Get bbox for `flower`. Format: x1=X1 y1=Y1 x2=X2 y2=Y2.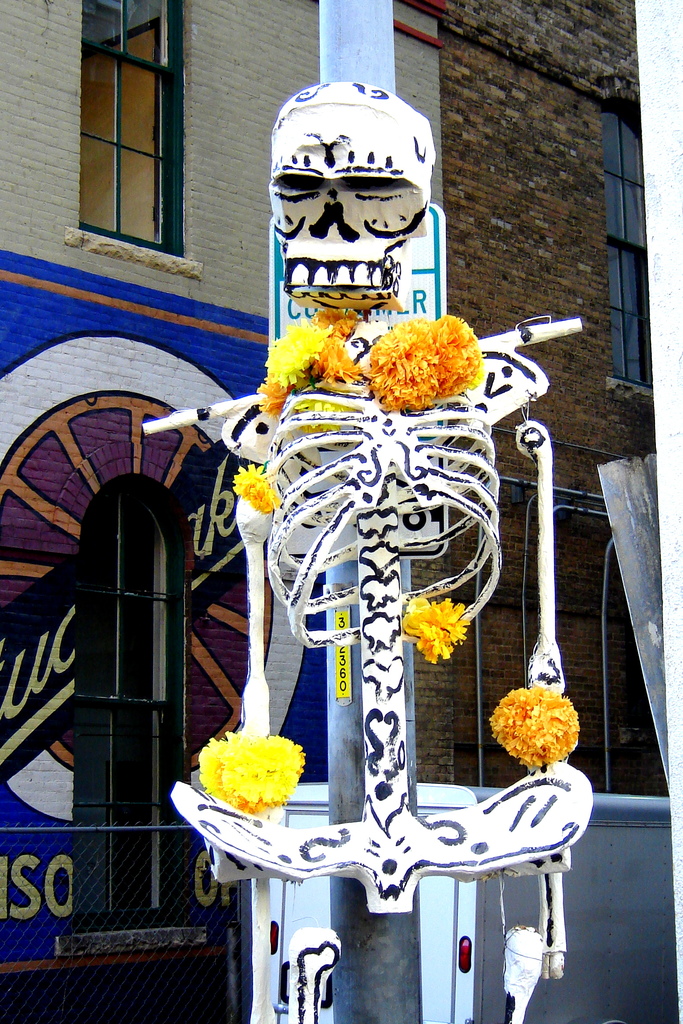
x1=236 y1=455 x2=283 y2=513.
